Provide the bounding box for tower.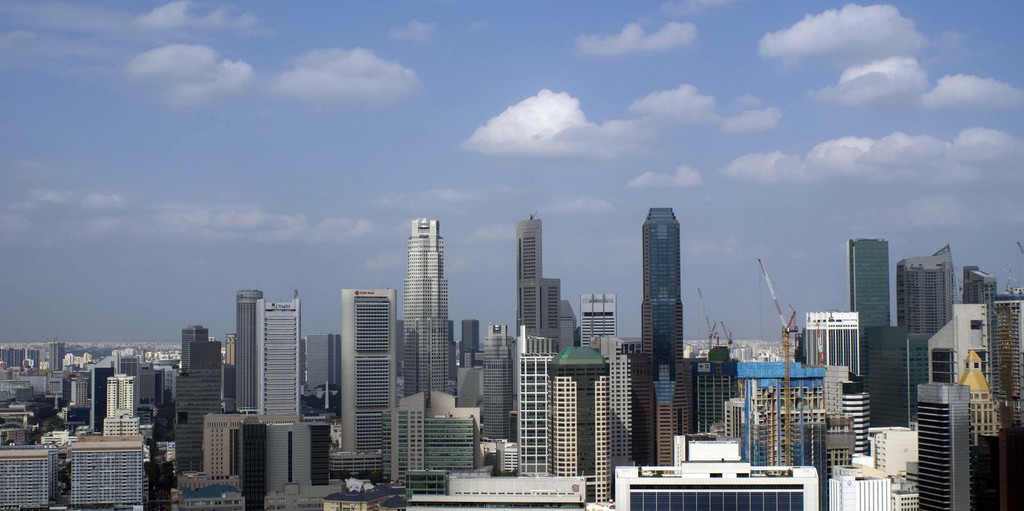
<box>250,295,323,486</box>.
